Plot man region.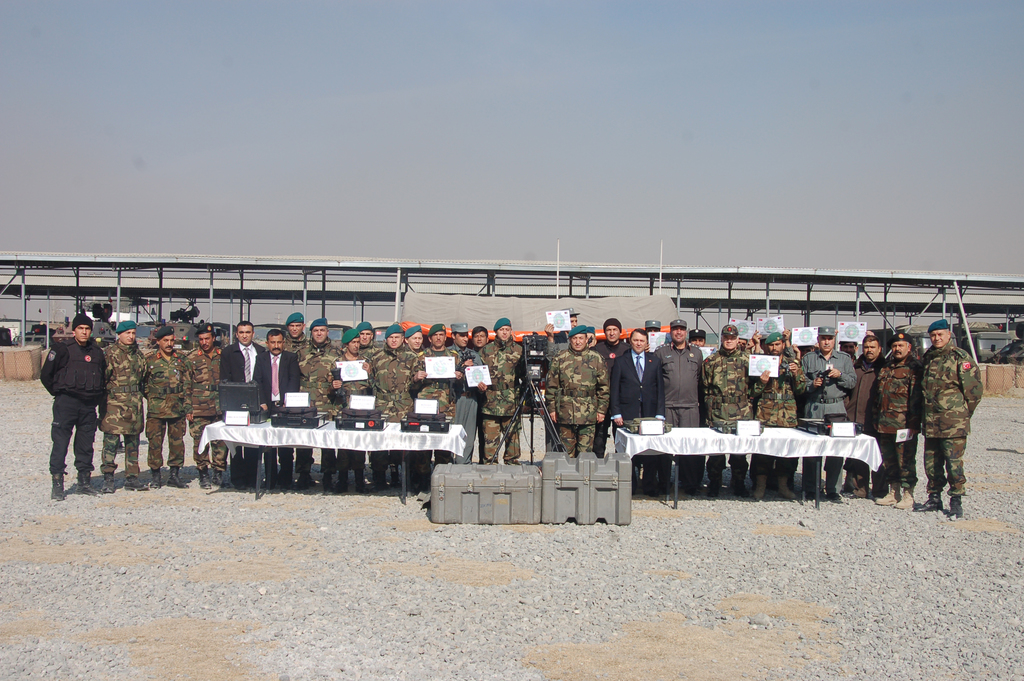
Plotted at 615 328 658 493.
